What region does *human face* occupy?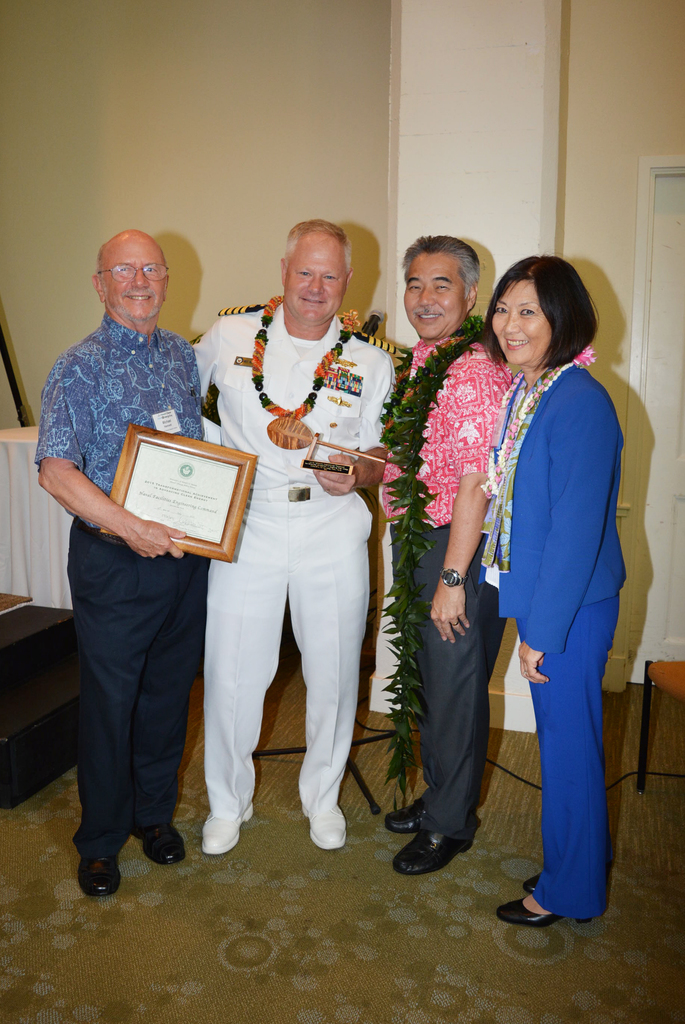
Rect(103, 241, 172, 329).
